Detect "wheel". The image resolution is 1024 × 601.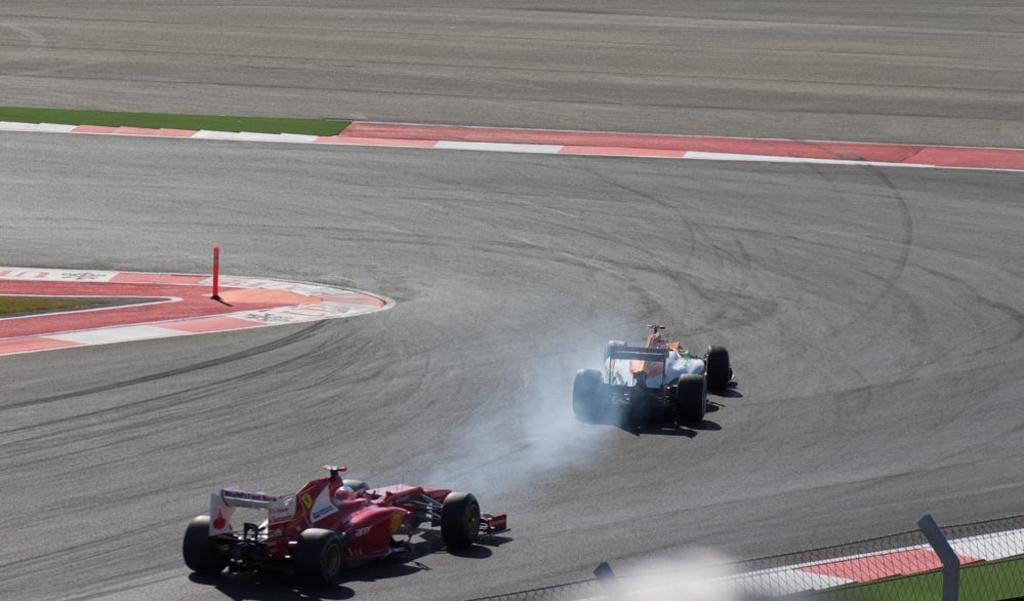
locate(670, 373, 708, 428).
